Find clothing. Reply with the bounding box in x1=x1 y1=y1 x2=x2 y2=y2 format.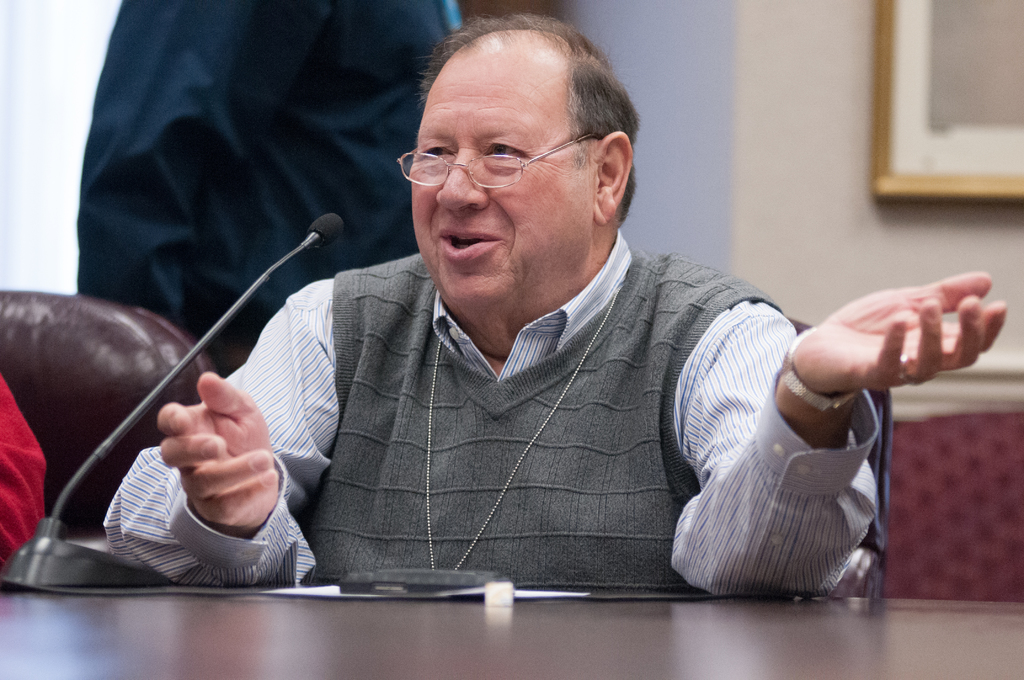
x1=101 y1=223 x2=893 y2=594.
